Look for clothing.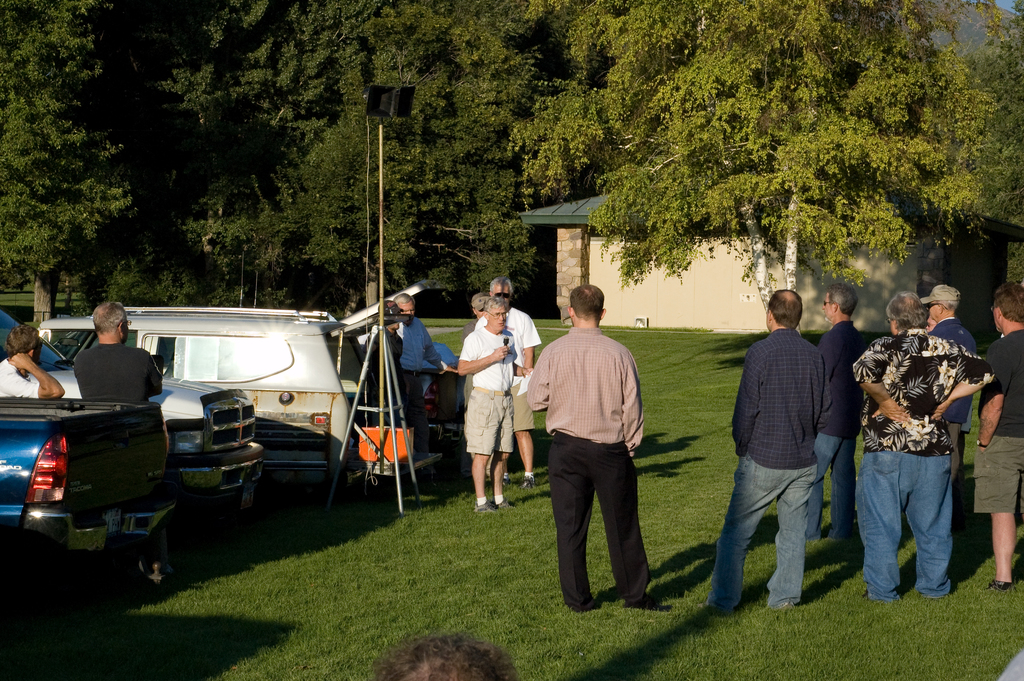
Found: select_region(396, 318, 447, 449).
